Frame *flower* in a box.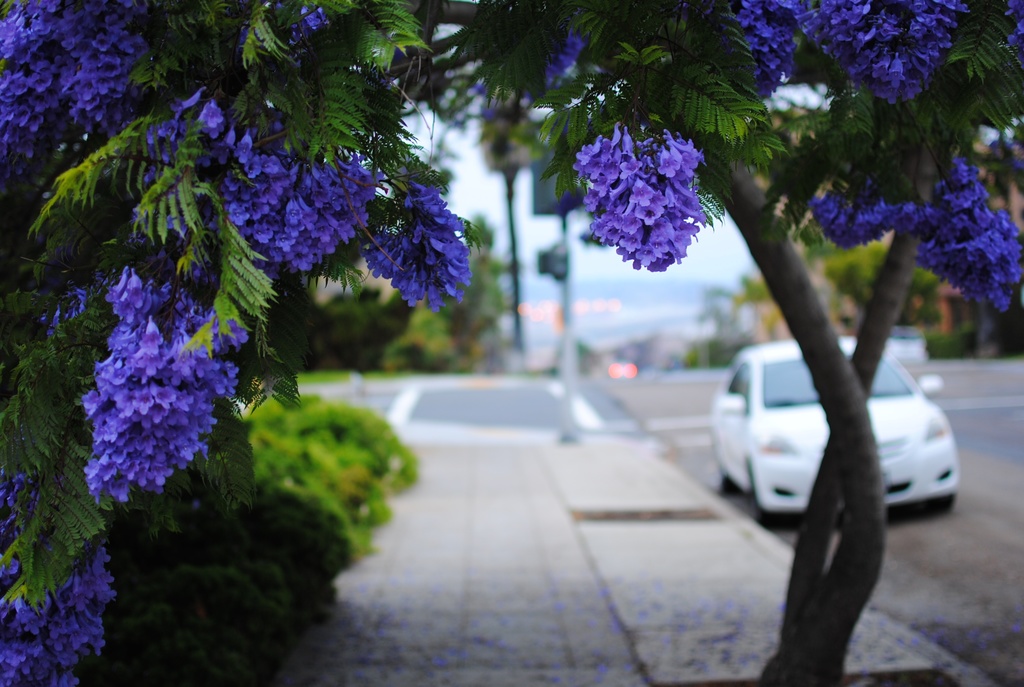
Rect(573, 121, 710, 274).
